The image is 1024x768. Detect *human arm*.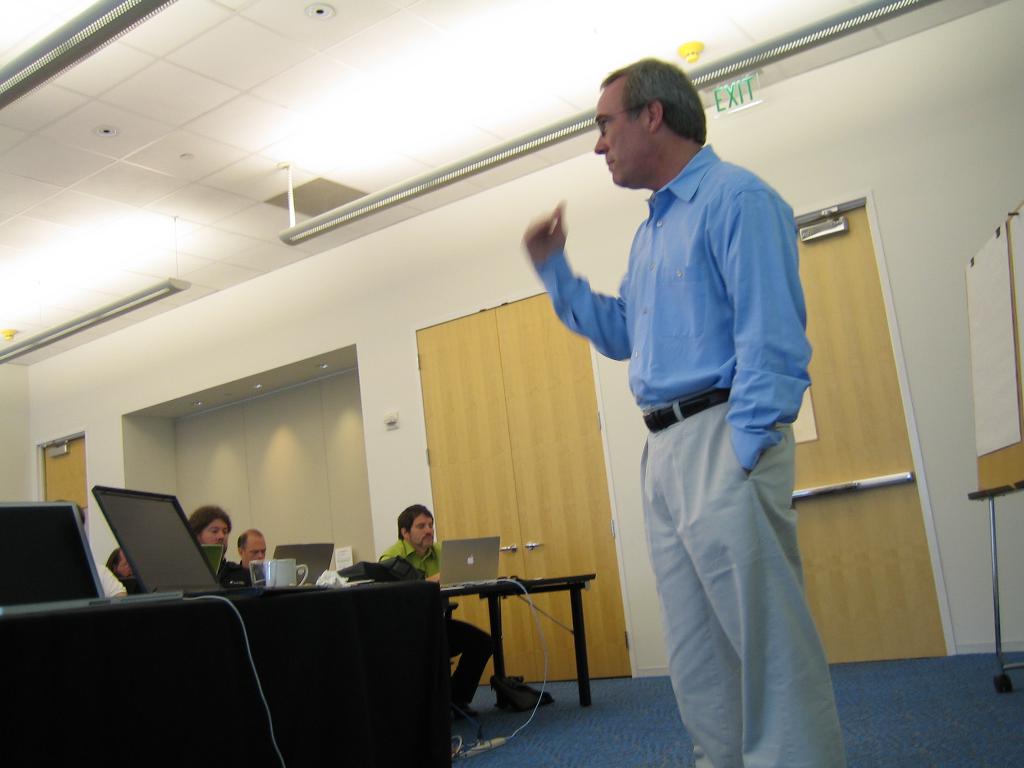
Detection: <bbox>534, 230, 623, 354</bbox>.
